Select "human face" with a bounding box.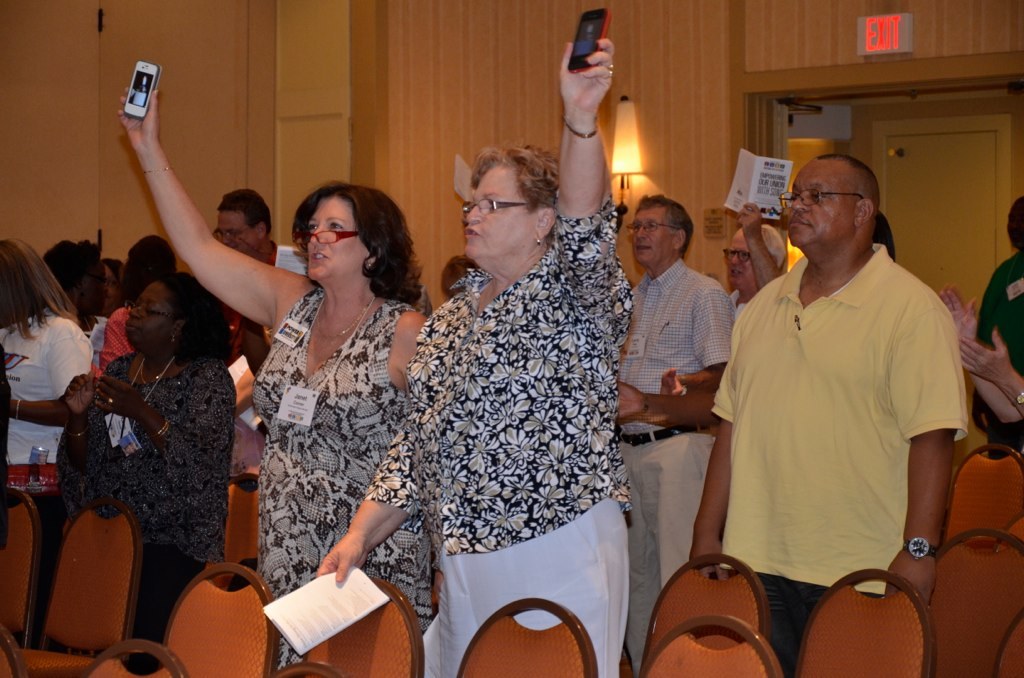
region(782, 157, 858, 254).
